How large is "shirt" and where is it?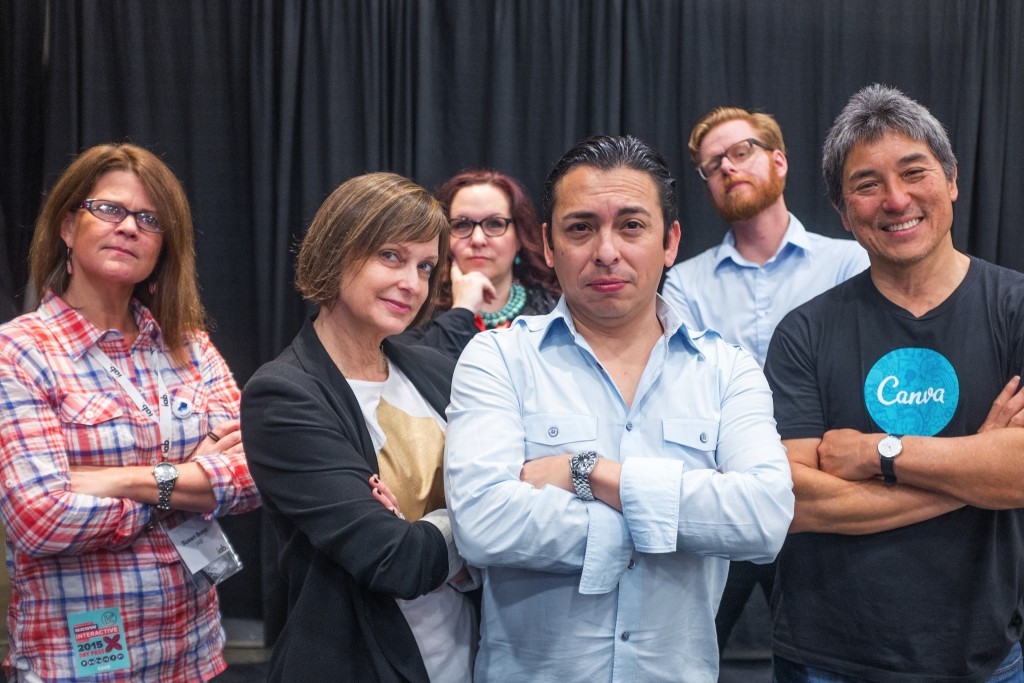
Bounding box: BBox(0, 283, 263, 682).
